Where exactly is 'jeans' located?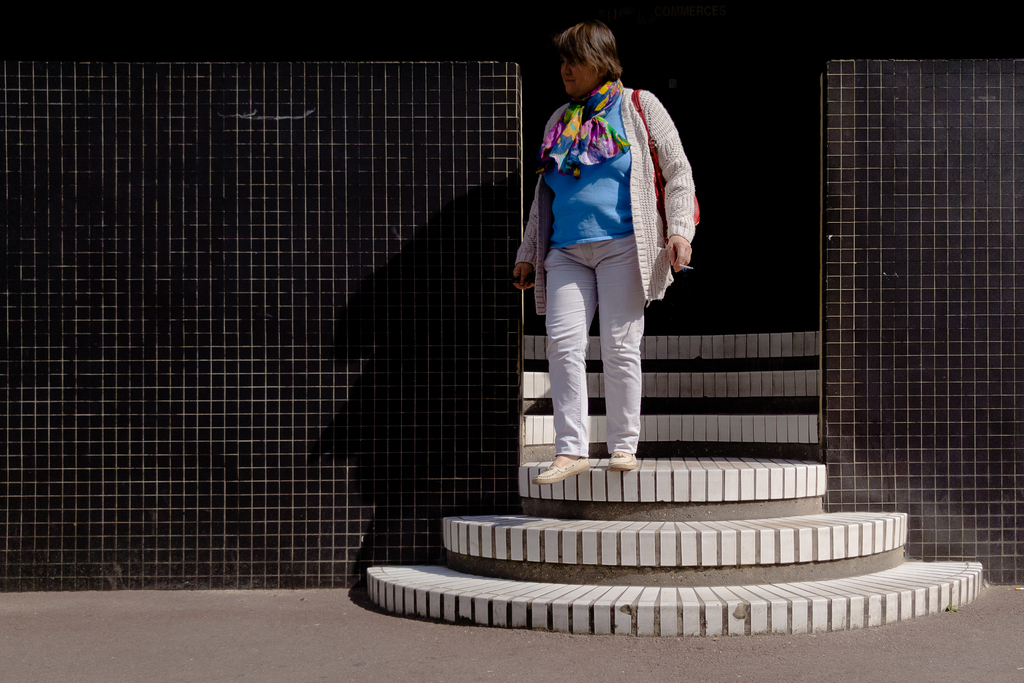
Its bounding box is 533 232 671 454.
